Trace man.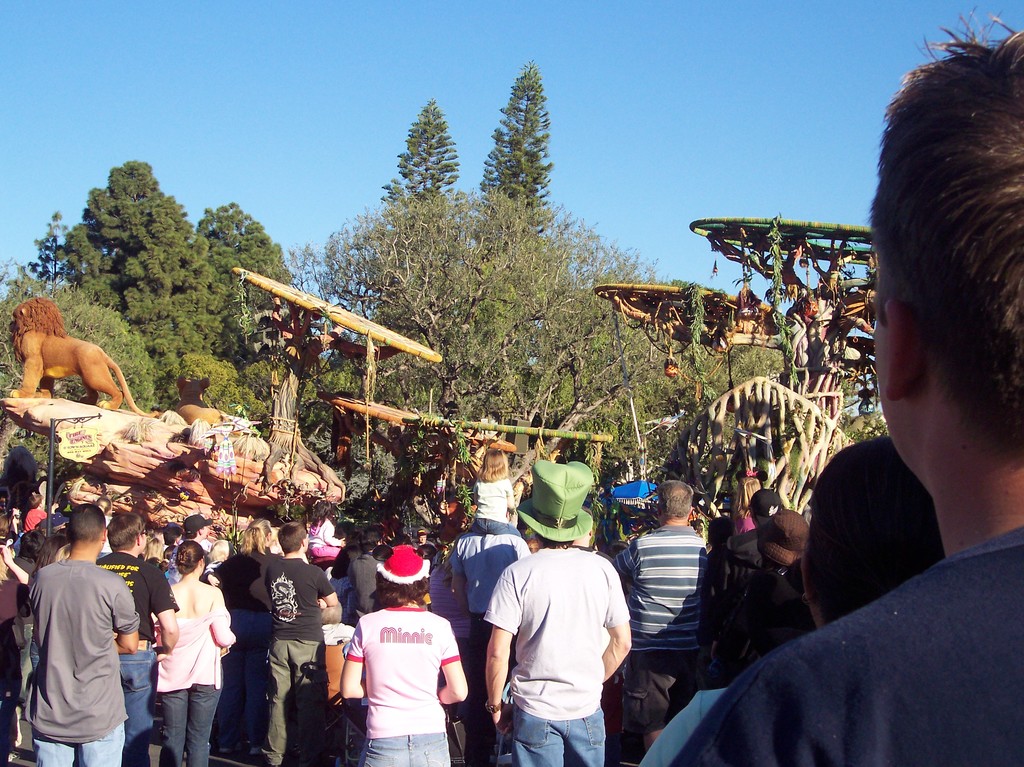
Traced to detection(93, 510, 181, 764).
